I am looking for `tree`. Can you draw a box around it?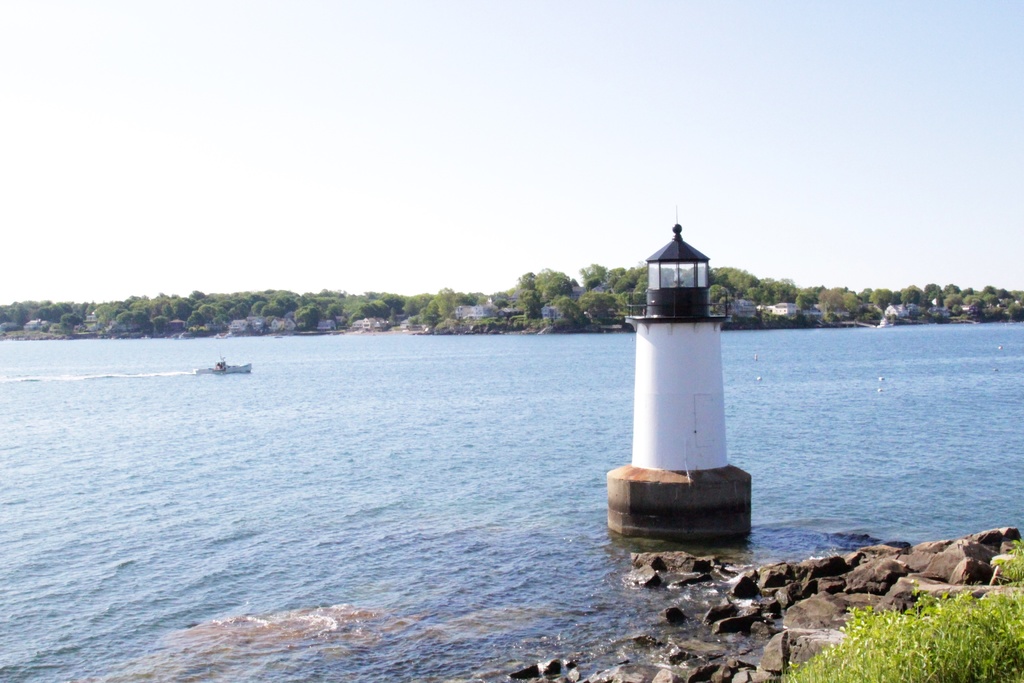
Sure, the bounding box is (548, 290, 594, 329).
